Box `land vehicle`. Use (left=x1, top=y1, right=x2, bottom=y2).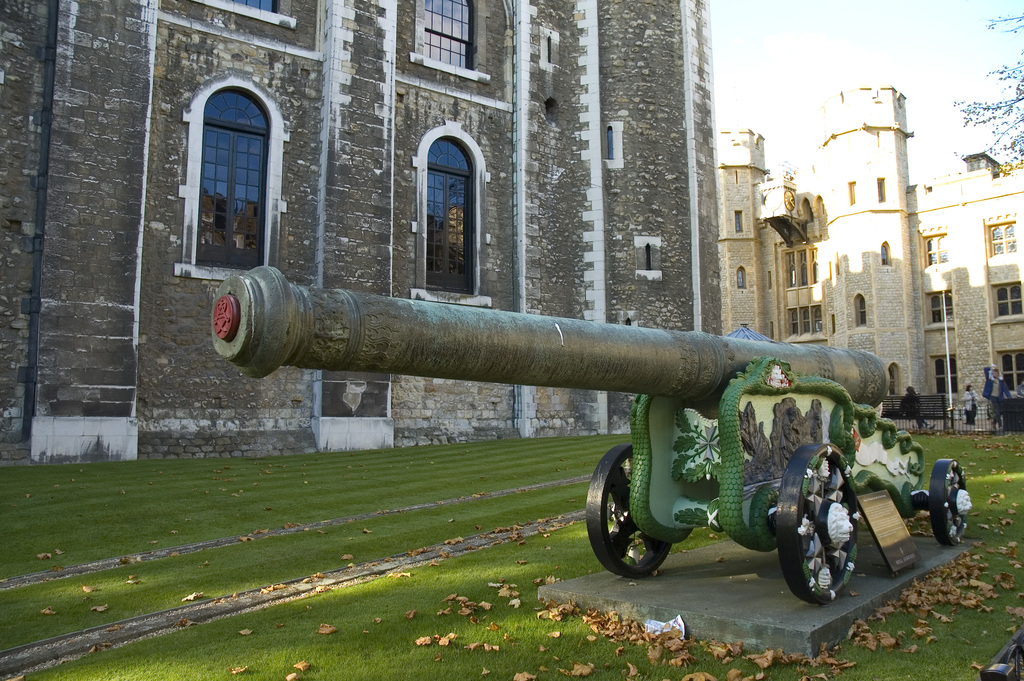
(left=212, top=263, right=969, bottom=605).
